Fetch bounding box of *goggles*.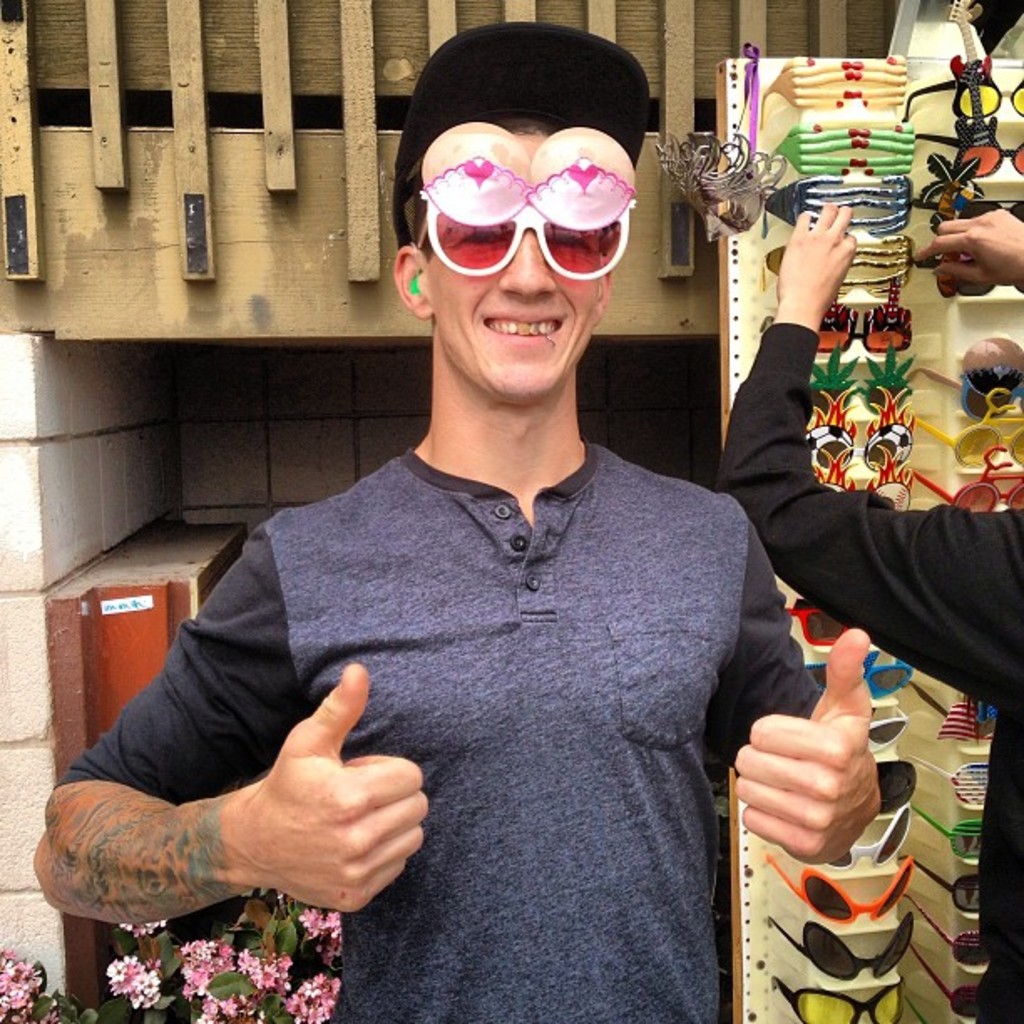
Bbox: pyautogui.locateOnScreen(915, 448, 1022, 514).
